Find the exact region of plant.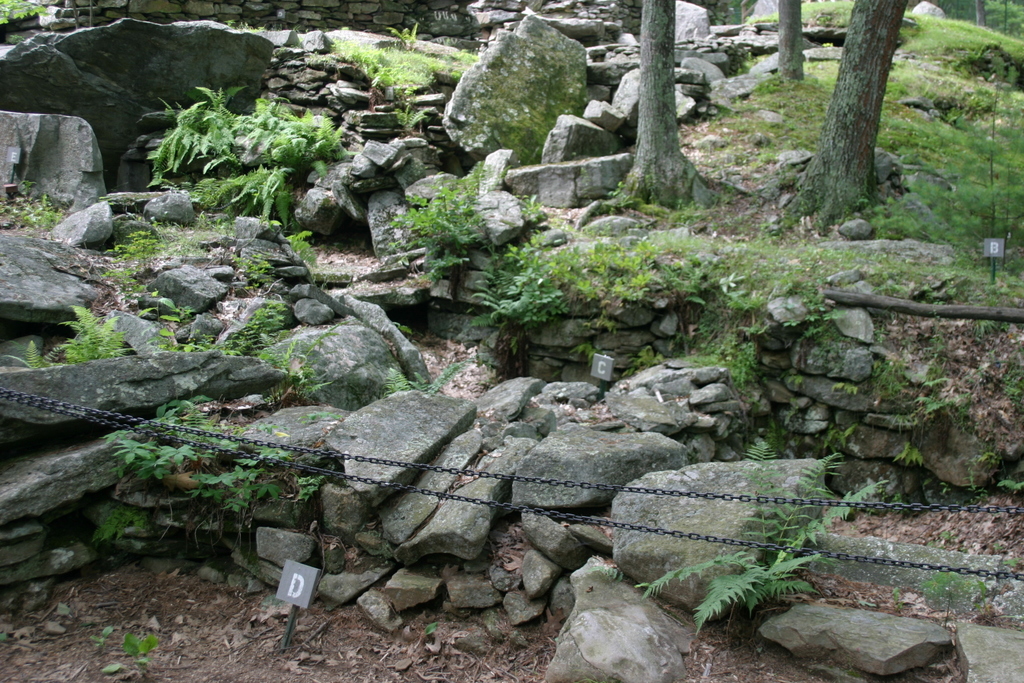
Exact region: x1=1001 y1=370 x2=1023 y2=410.
